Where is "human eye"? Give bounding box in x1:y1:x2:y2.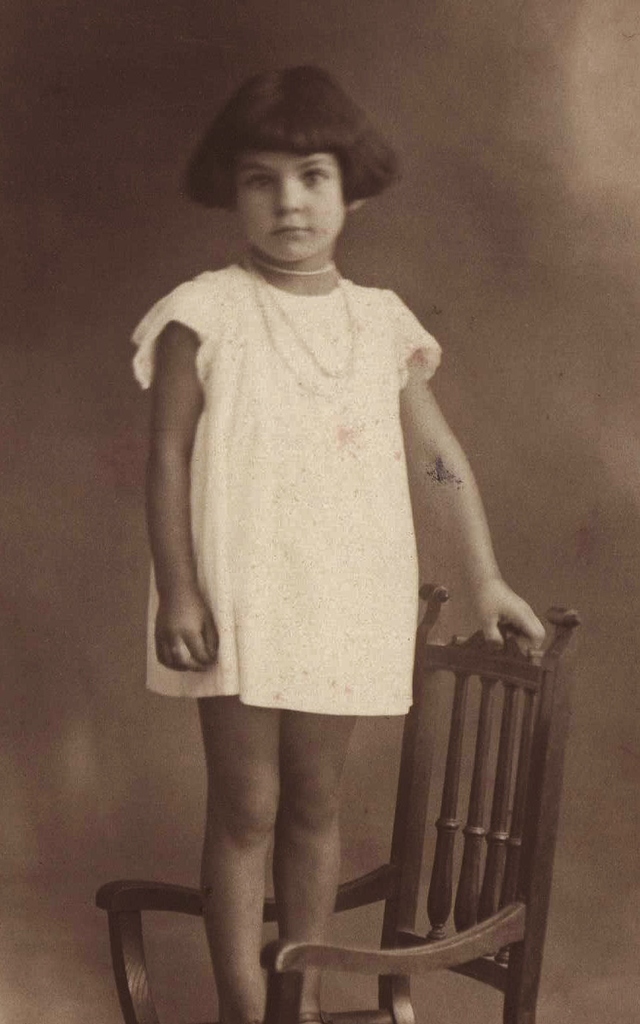
240:172:275:191.
